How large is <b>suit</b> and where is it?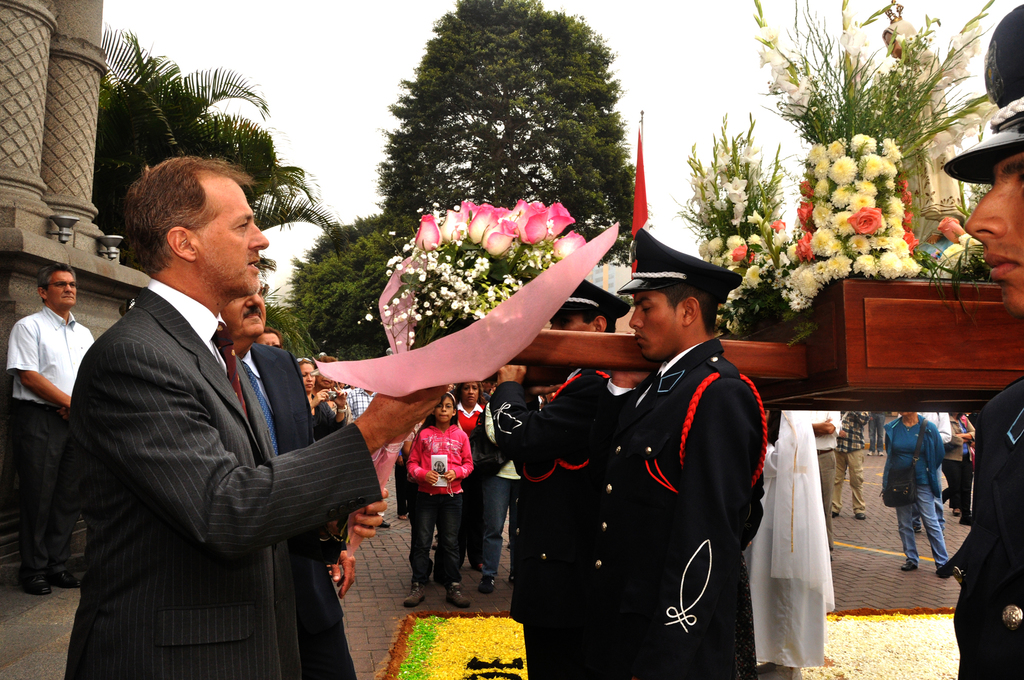
Bounding box: (487, 369, 605, 679).
